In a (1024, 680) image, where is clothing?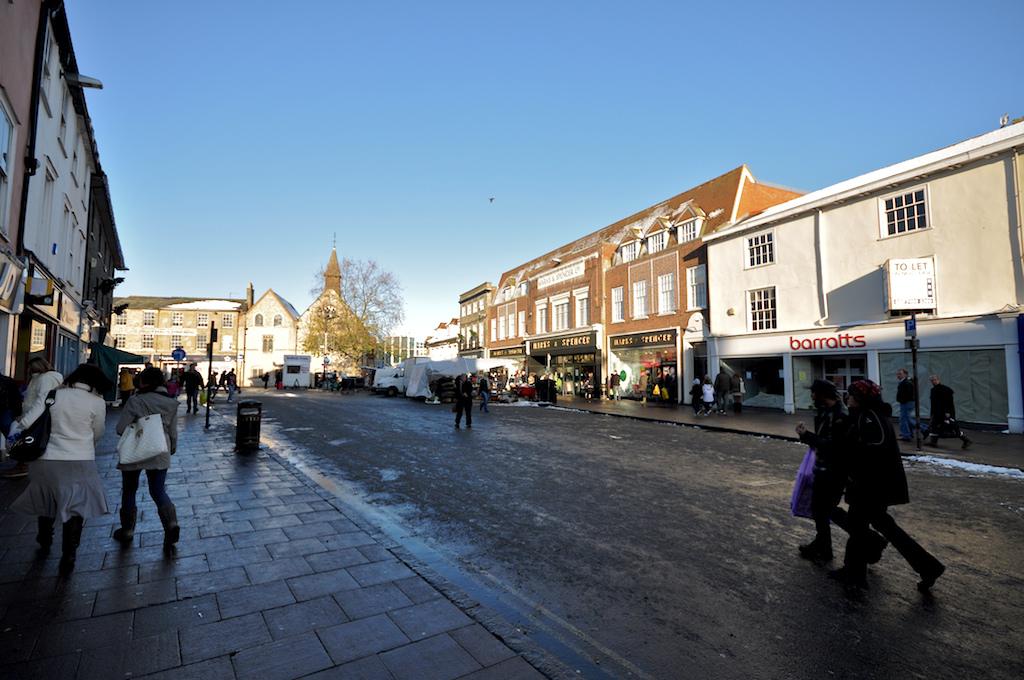
<box>454,378,473,424</box>.
